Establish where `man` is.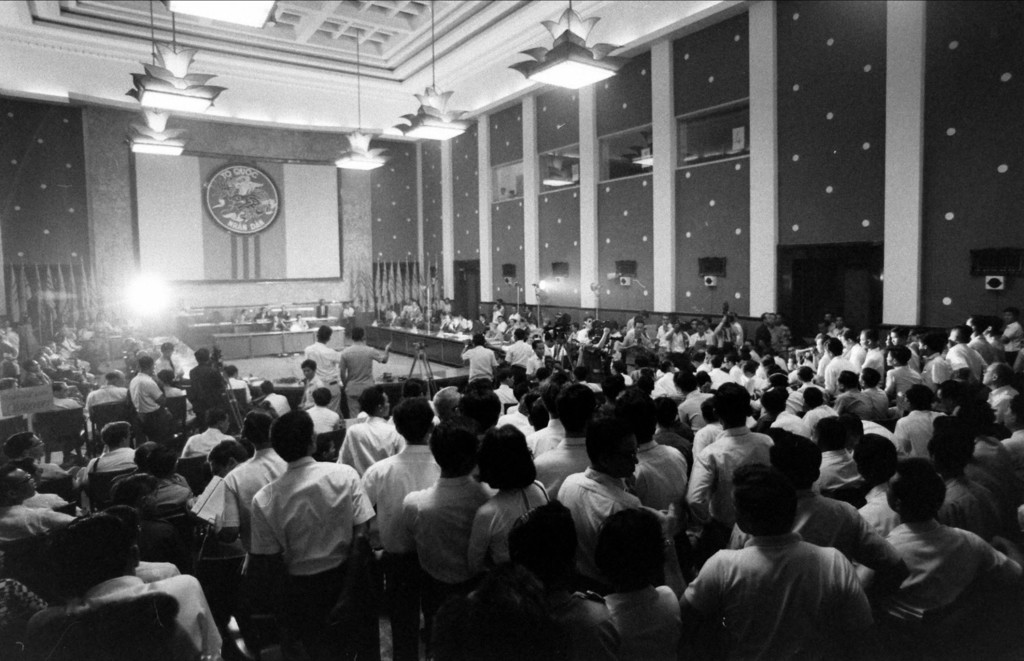
Established at detection(553, 421, 675, 575).
